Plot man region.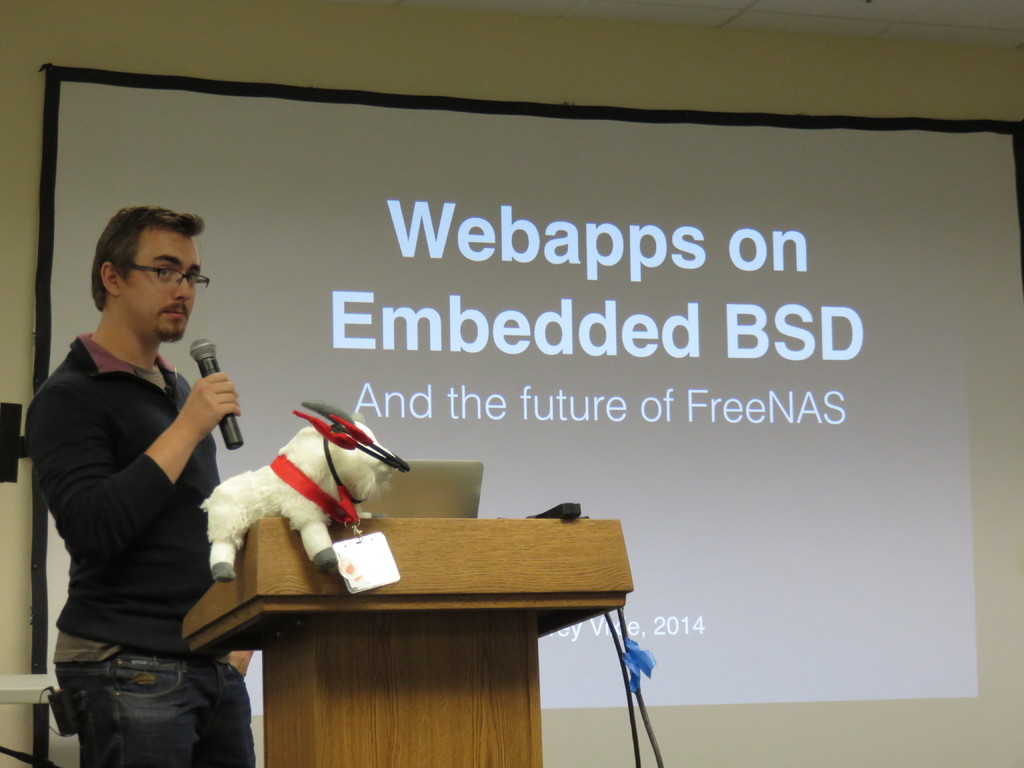
Plotted at (x1=29, y1=205, x2=258, y2=767).
